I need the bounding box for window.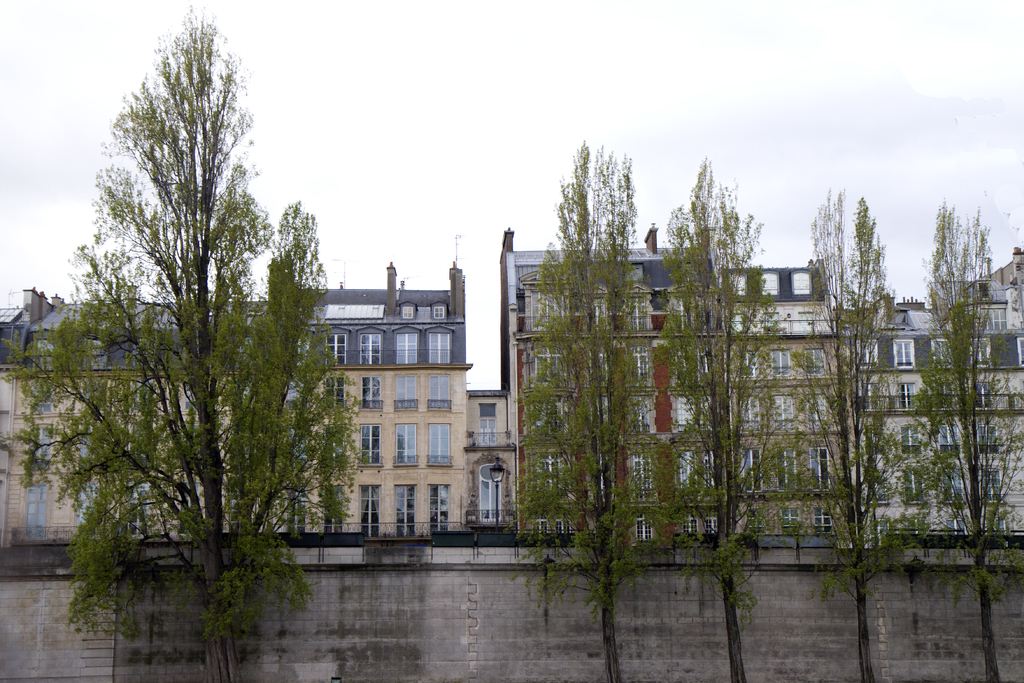
Here it is: (x1=893, y1=383, x2=917, y2=408).
